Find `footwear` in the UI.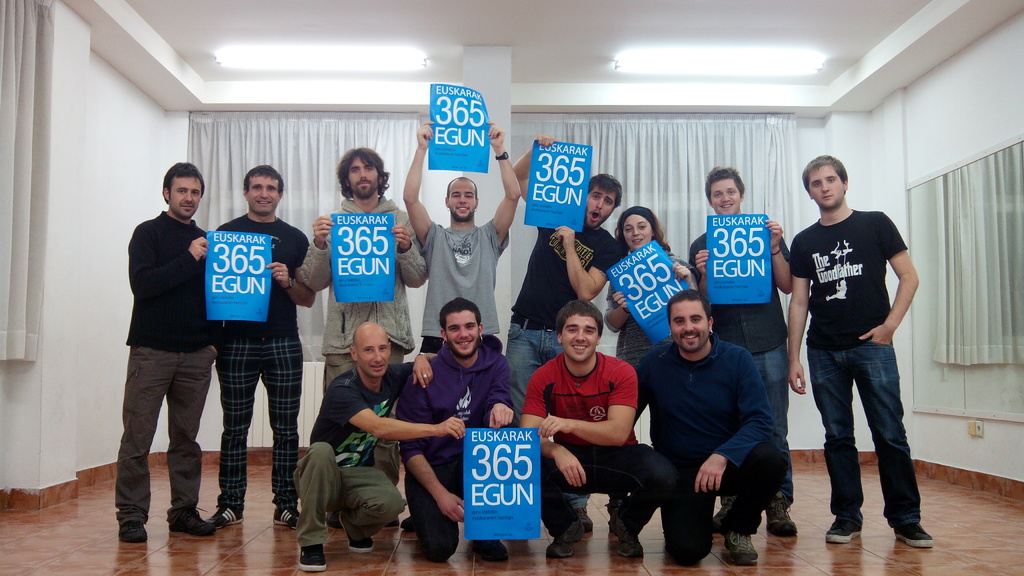
UI element at bbox=[541, 518, 587, 562].
